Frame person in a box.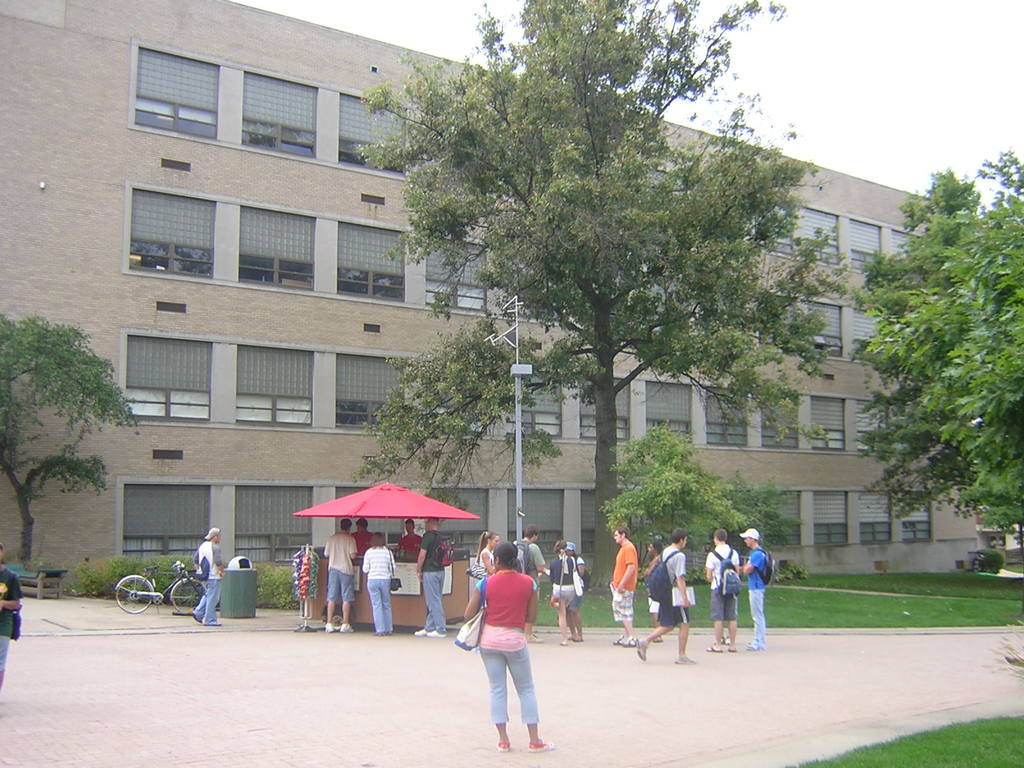
642/542/662/641.
